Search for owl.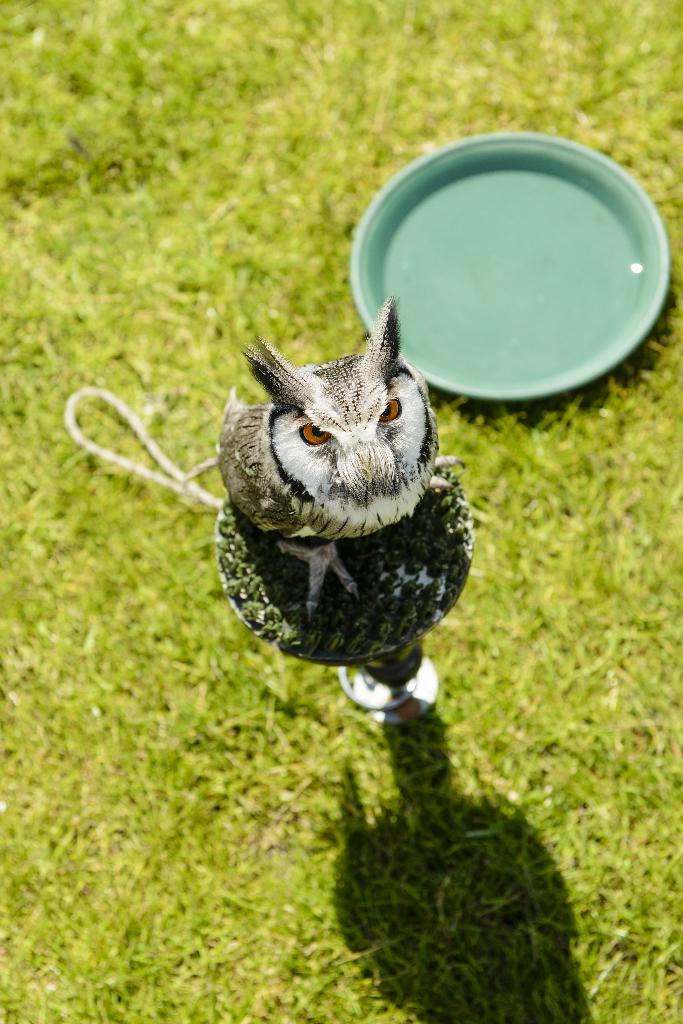
Found at 214 300 498 703.
